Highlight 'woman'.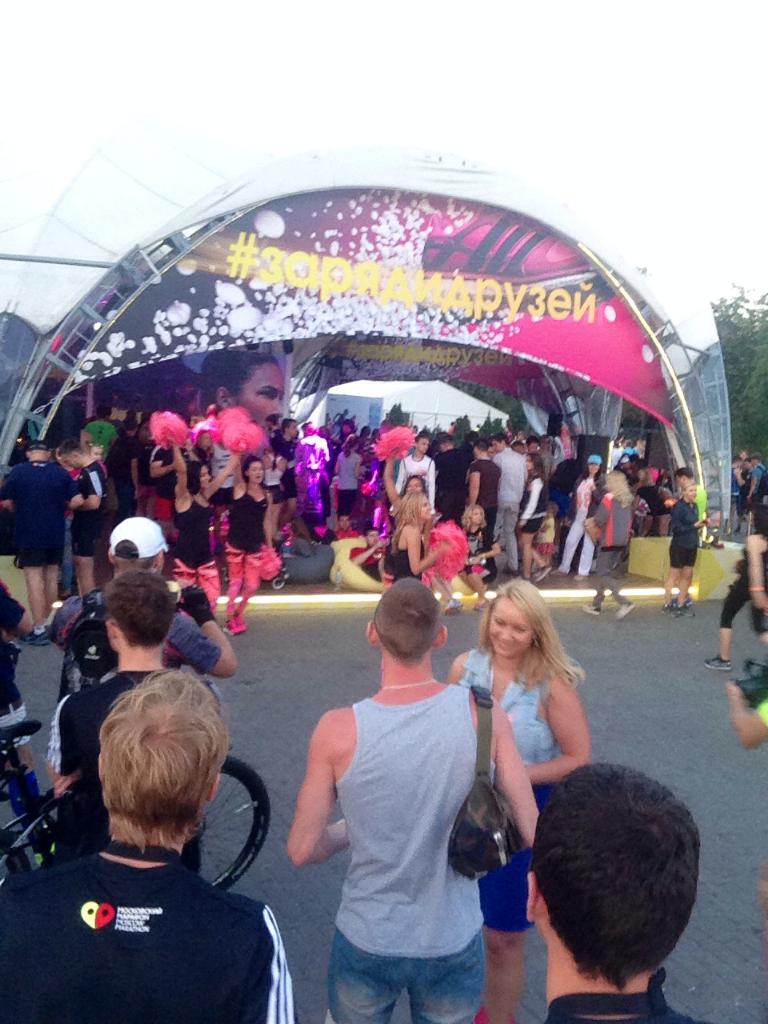
Highlighted region: 514, 454, 554, 586.
